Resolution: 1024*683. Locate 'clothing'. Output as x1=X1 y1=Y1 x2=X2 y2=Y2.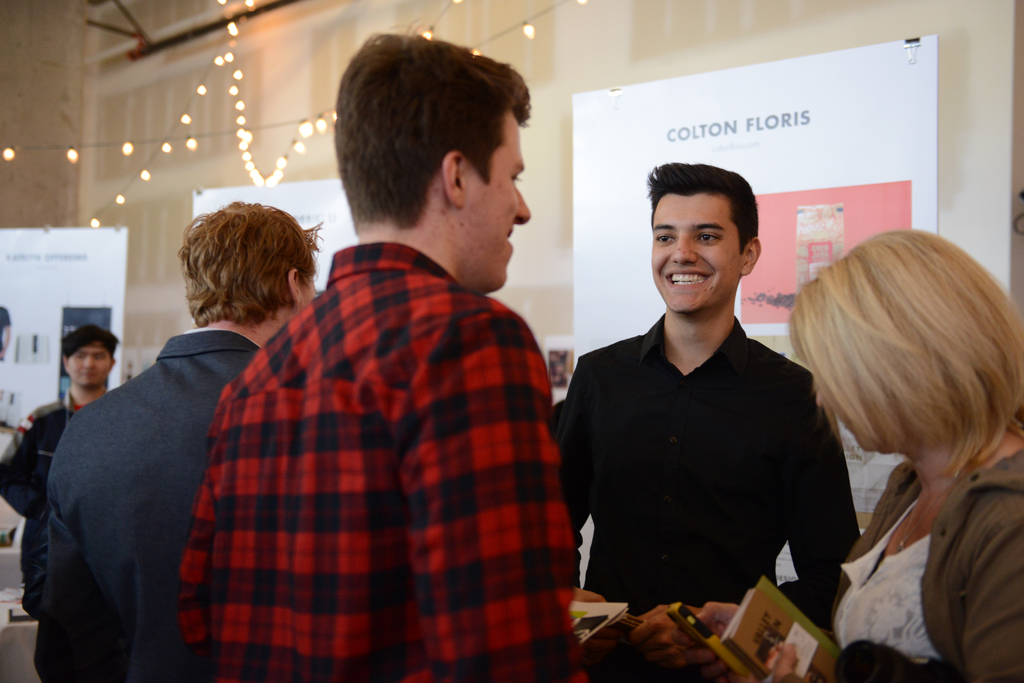
x1=0 y1=391 x2=113 y2=669.
